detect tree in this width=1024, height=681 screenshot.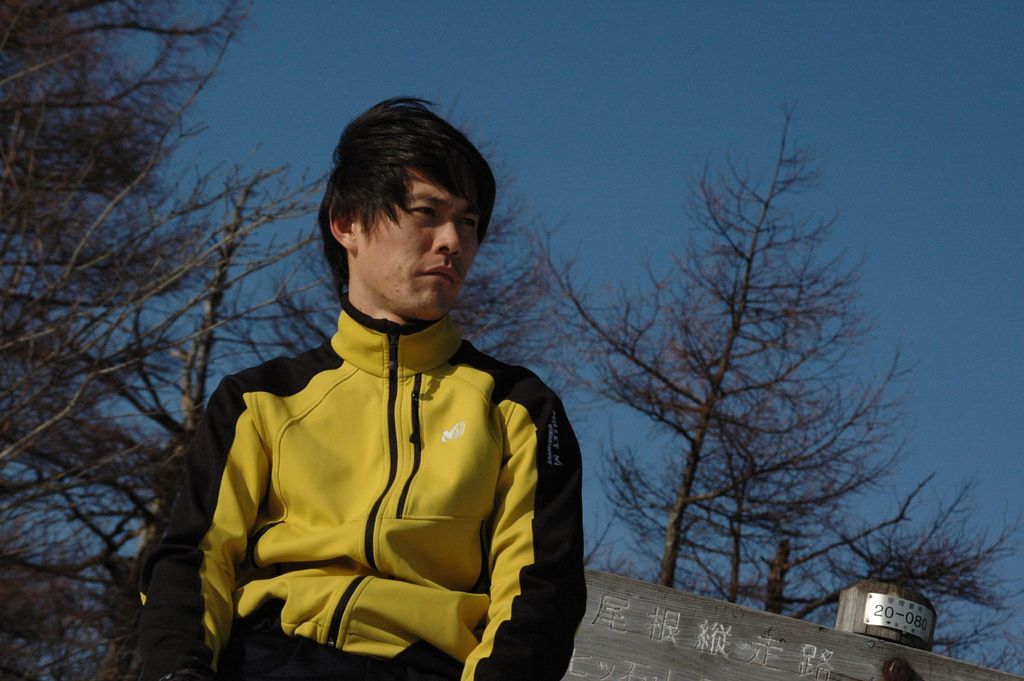
Detection: 482 39 953 679.
